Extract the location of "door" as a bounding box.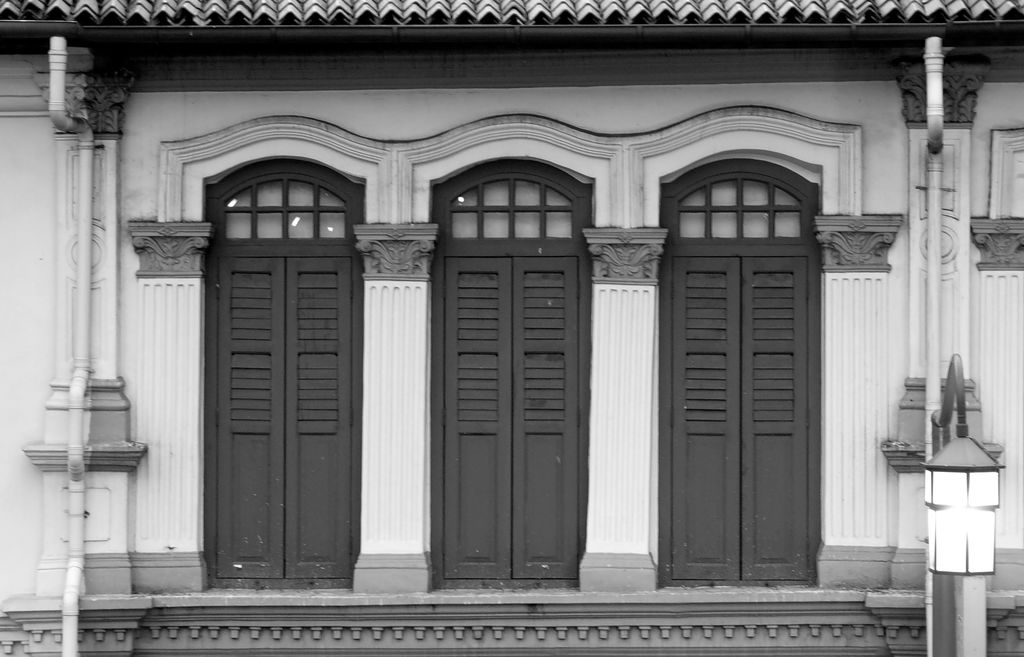
x1=196, y1=167, x2=358, y2=613.
